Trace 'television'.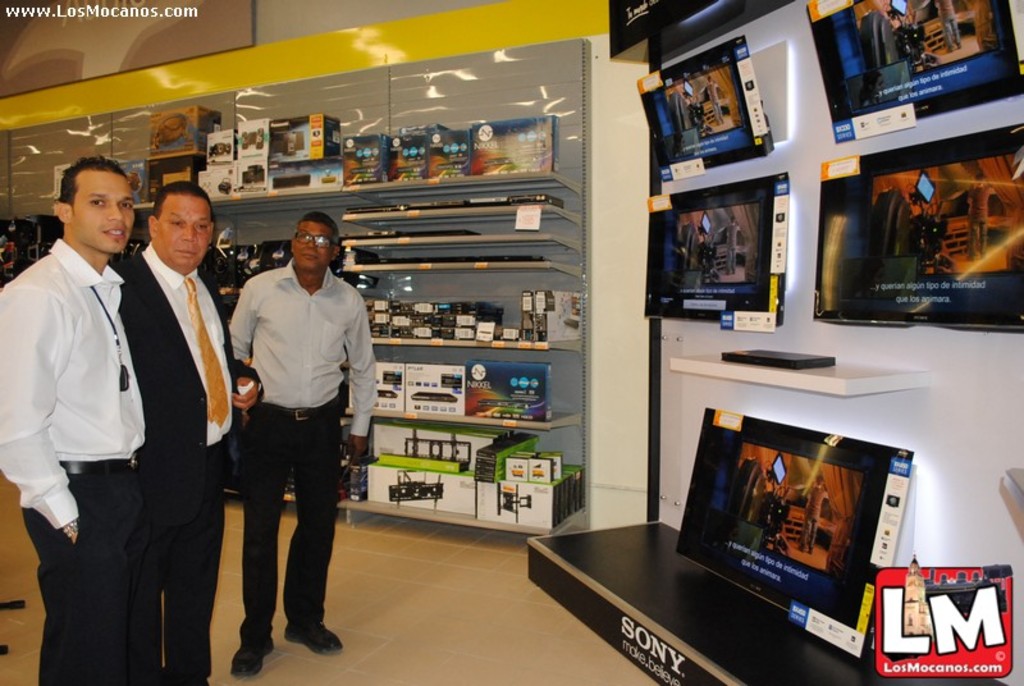
Traced to bbox=[677, 408, 915, 658].
